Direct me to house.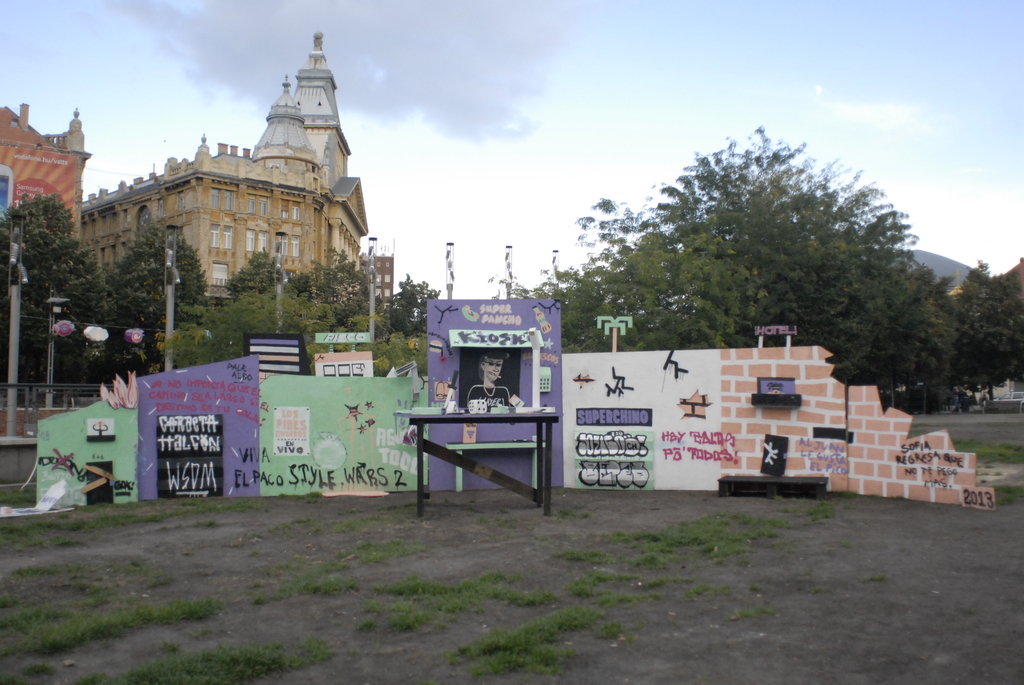
Direction: crop(0, 101, 95, 243).
